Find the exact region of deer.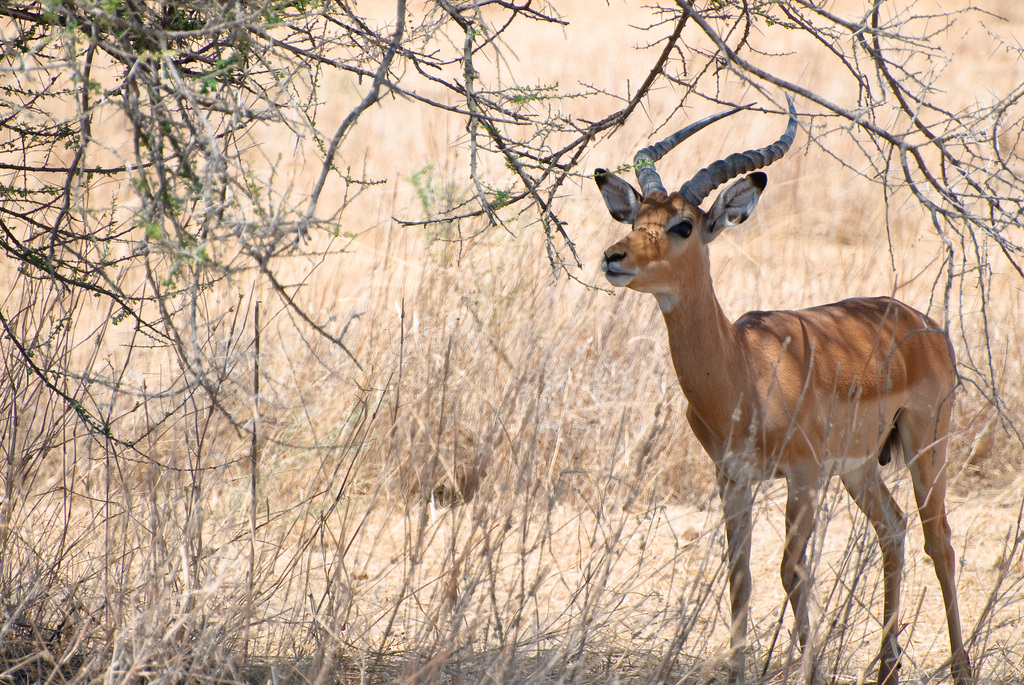
Exact region: x1=595 y1=86 x2=975 y2=684.
